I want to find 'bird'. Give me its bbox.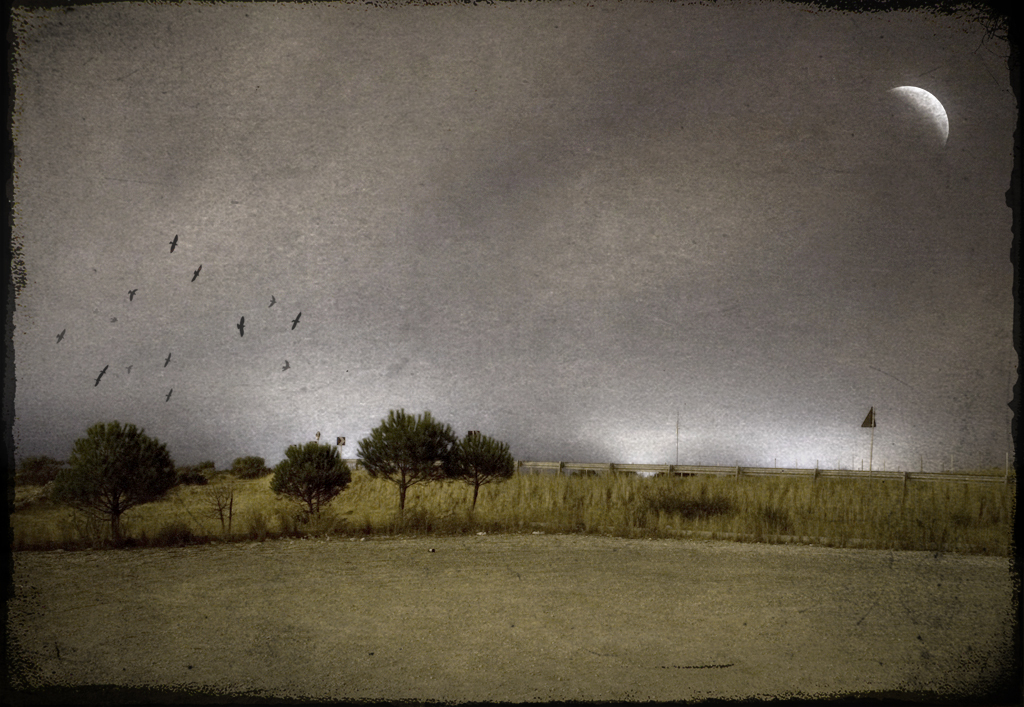
<region>166, 387, 174, 407</region>.
